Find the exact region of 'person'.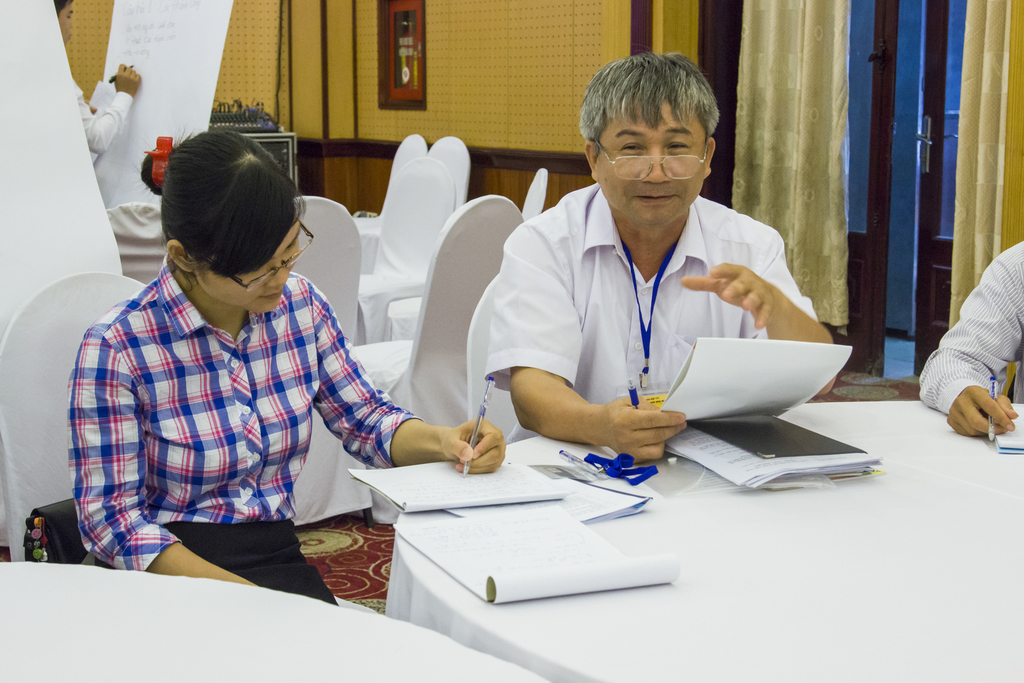
Exact region: select_region(50, 0, 141, 153).
